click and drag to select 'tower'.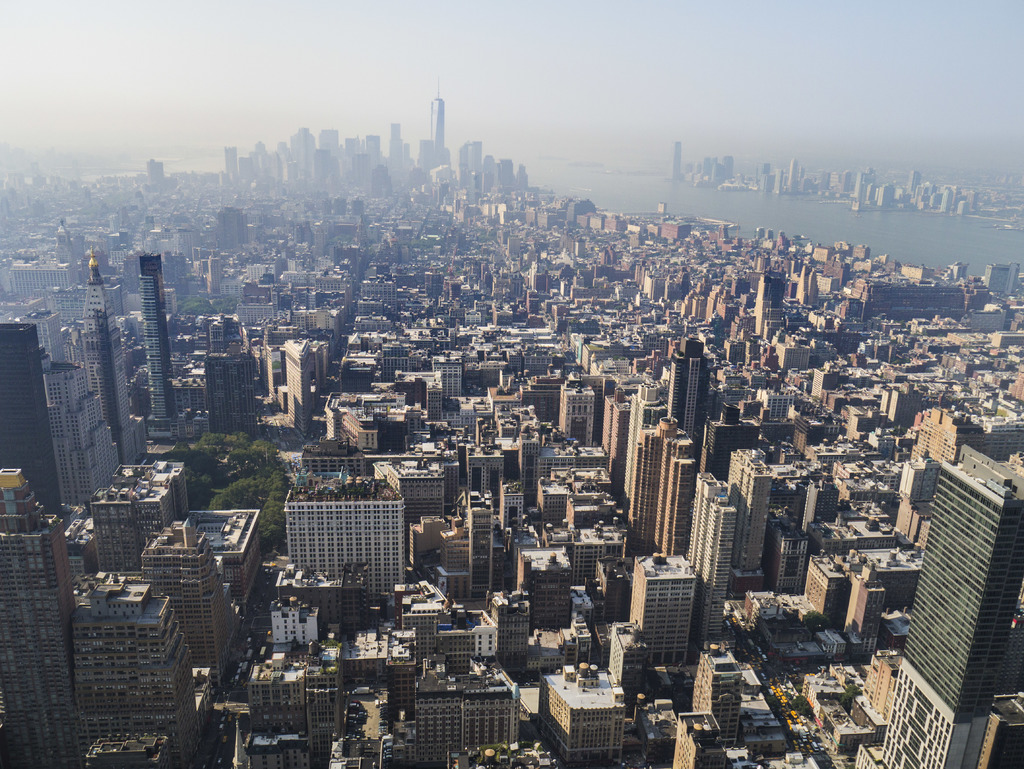
Selection: Rect(0, 465, 94, 768).
